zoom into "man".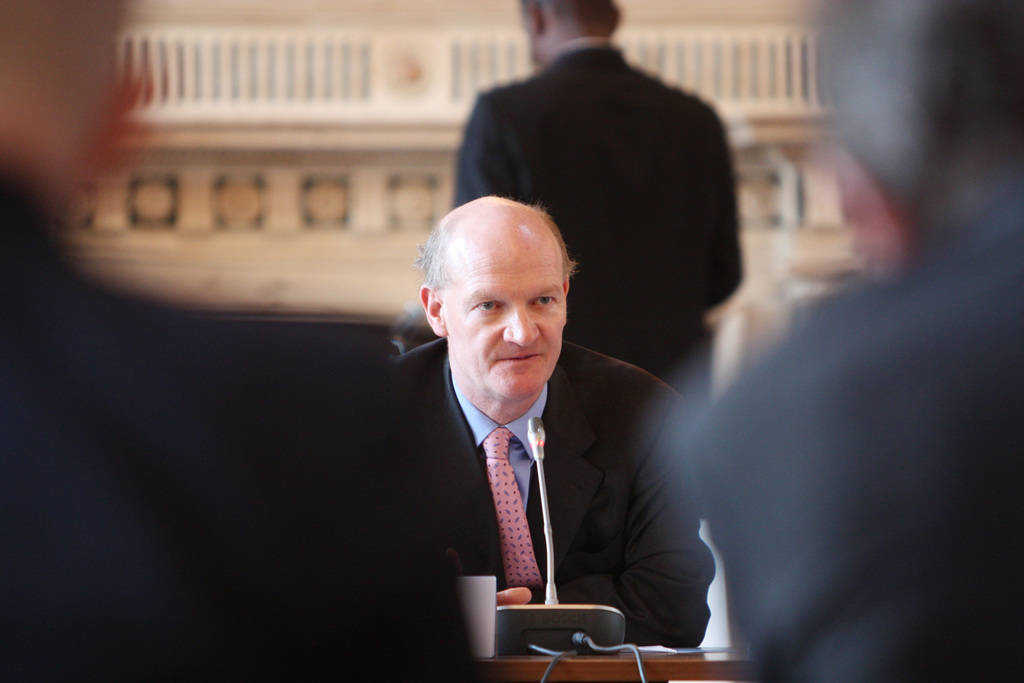
Zoom target: {"left": 362, "top": 177, "right": 701, "bottom": 650}.
